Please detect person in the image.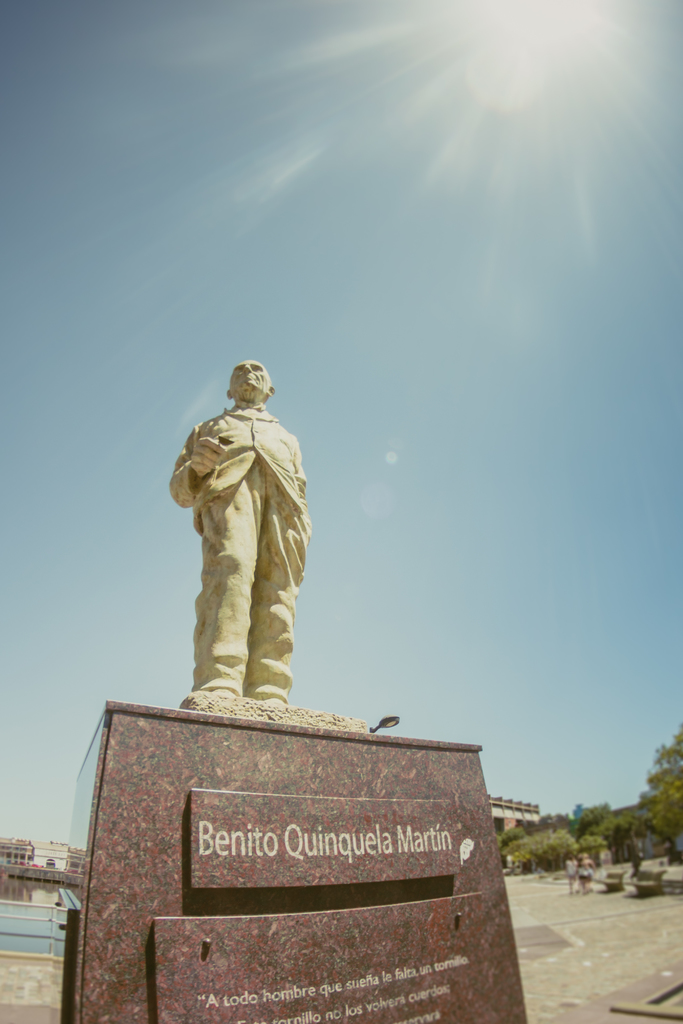
(167, 356, 306, 707).
